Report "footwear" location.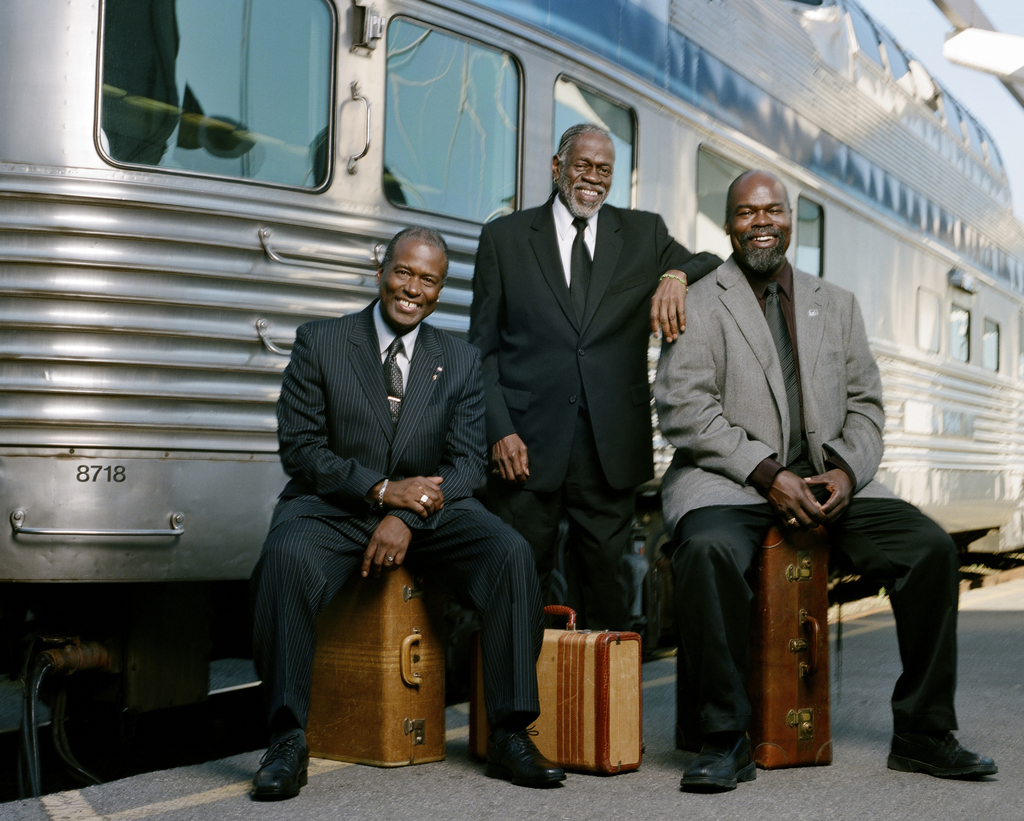
Report: (248,734,309,799).
